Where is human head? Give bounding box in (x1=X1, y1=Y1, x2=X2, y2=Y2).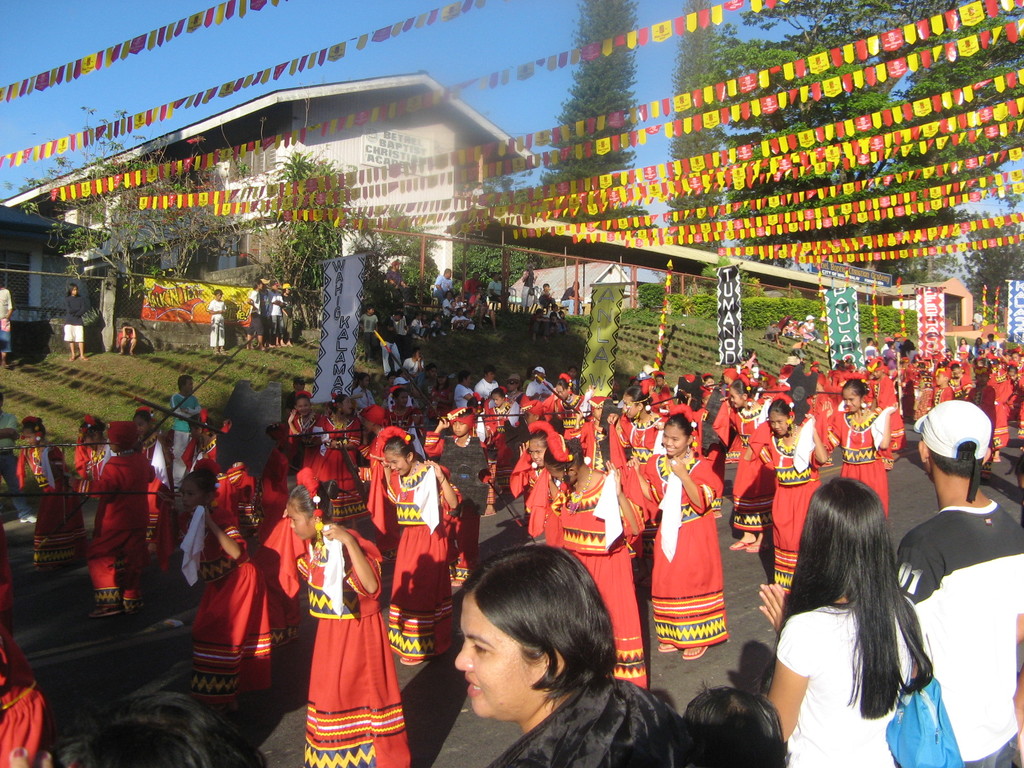
(x1=451, y1=407, x2=476, y2=436).
